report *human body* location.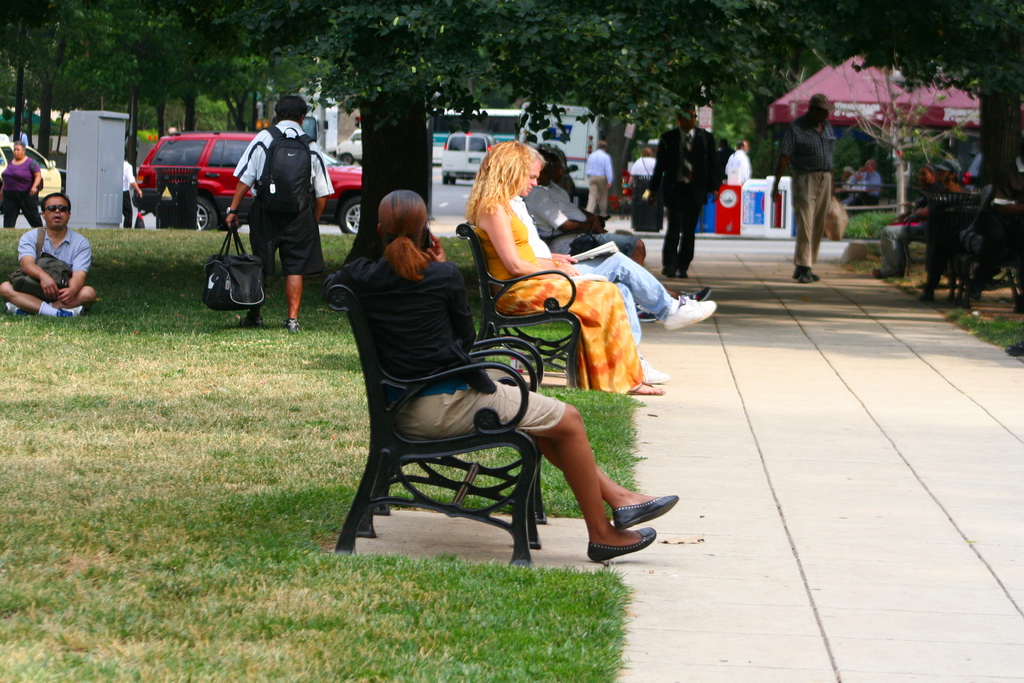
Report: (left=506, top=195, right=716, bottom=384).
